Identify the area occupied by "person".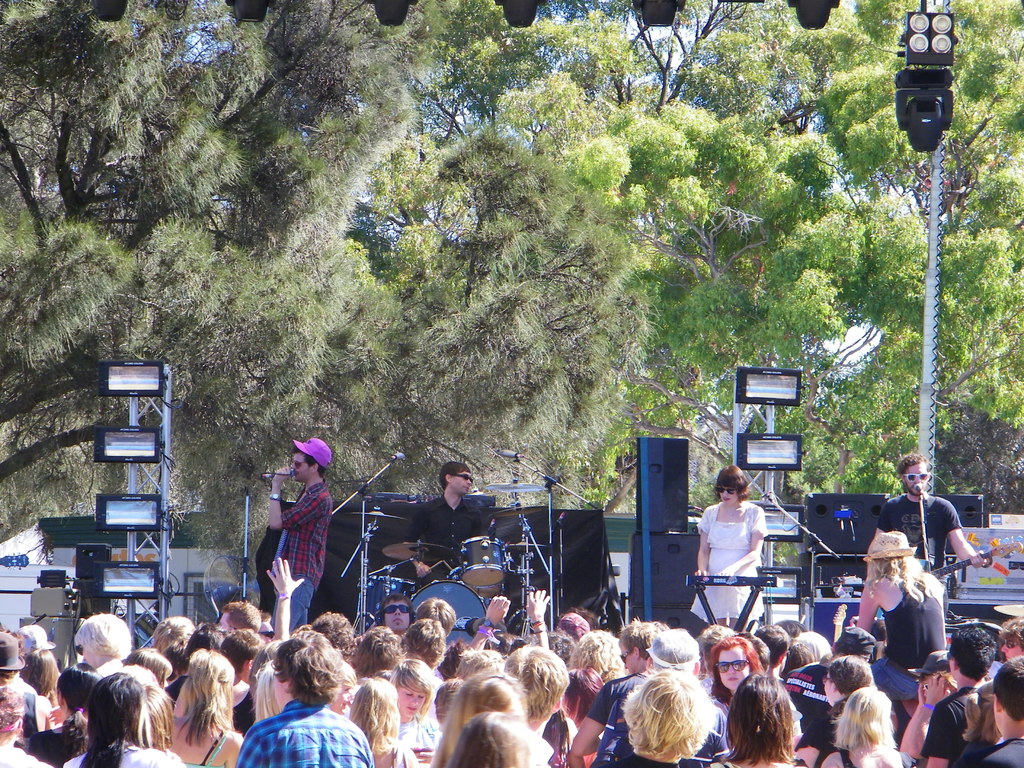
Area: (x1=63, y1=675, x2=184, y2=767).
